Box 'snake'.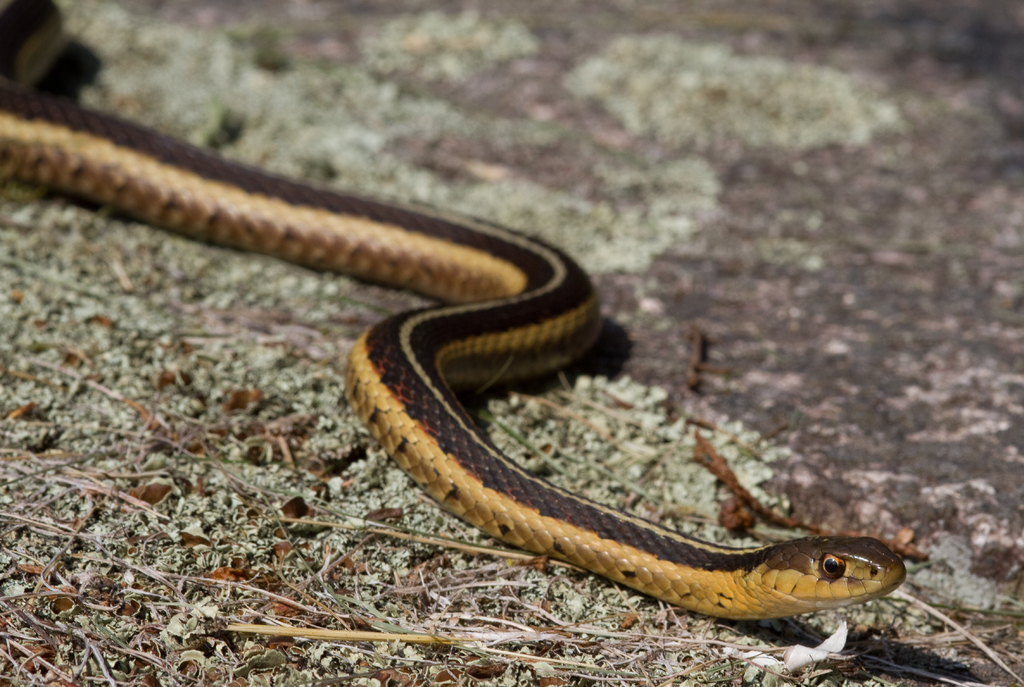
bbox(0, 0, 913, 622).
